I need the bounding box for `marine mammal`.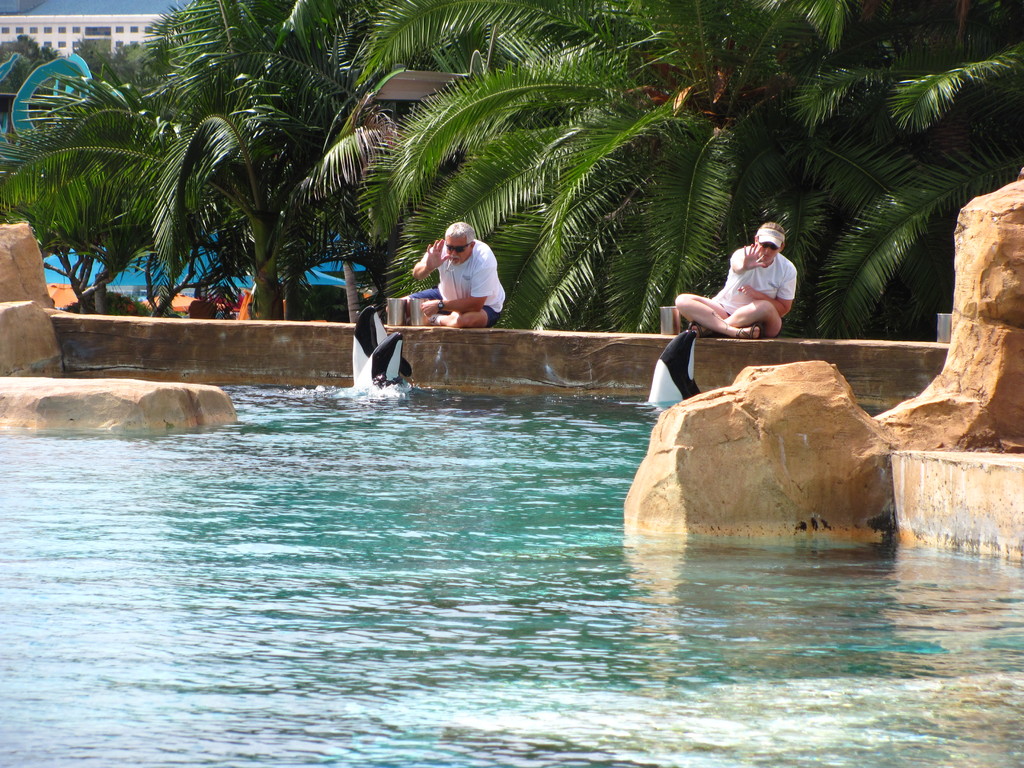
Here it is: 351/305/417/383.
